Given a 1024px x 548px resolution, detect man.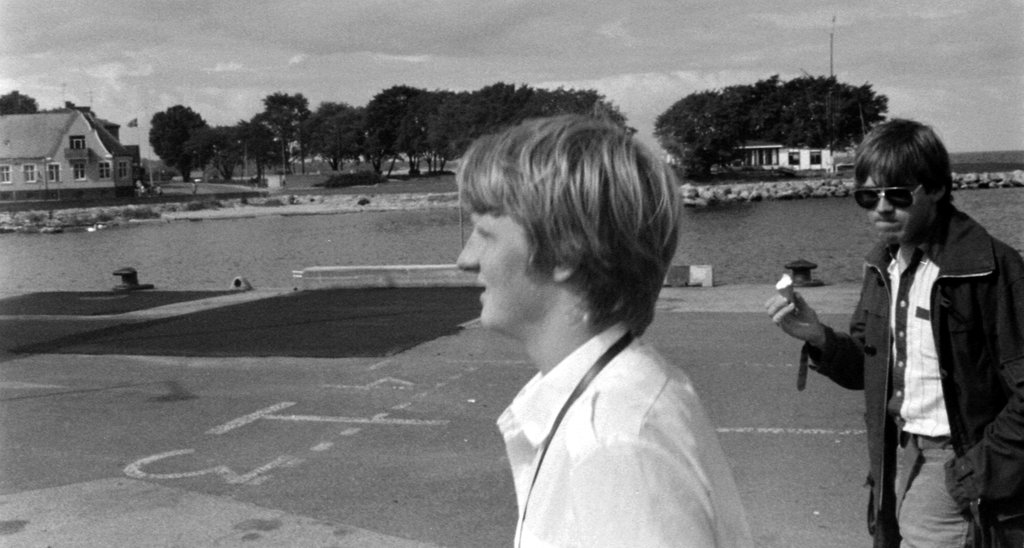
x1=453 y1=111 x2=760 y2=547.
